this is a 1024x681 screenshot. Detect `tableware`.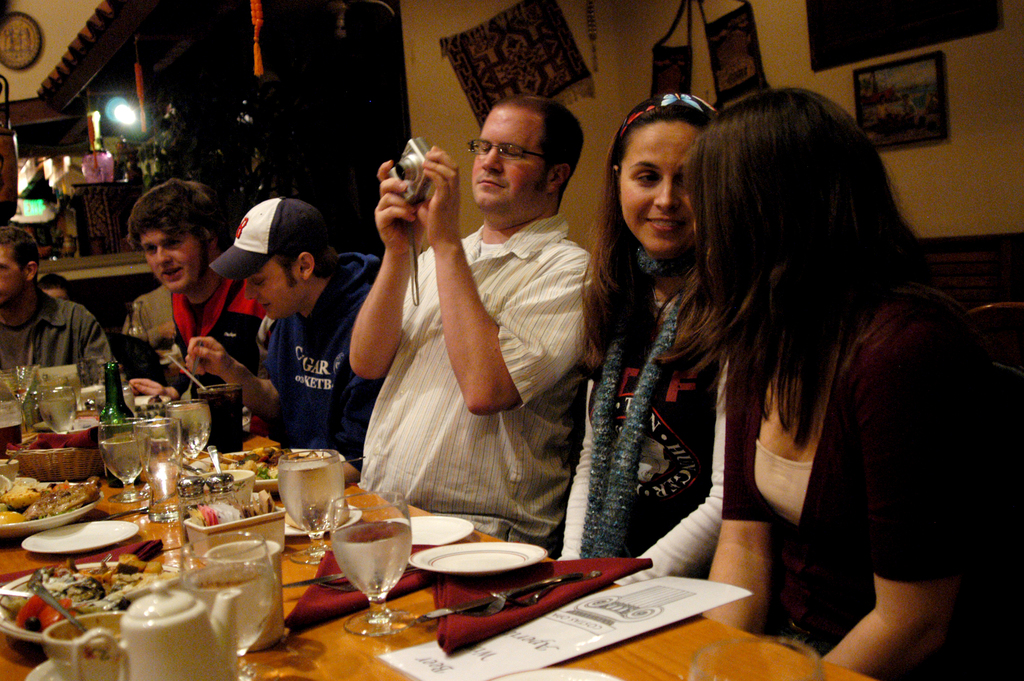
x1=5, y1=448, x2=20, y2=466.
